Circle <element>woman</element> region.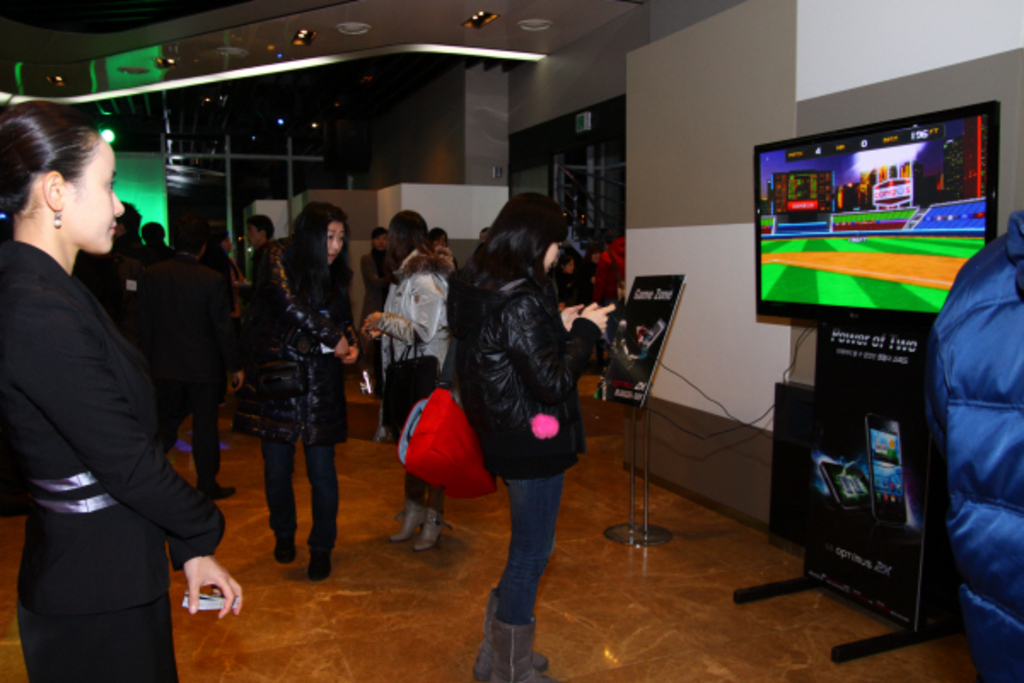
Region: x1=358 y1=205 x2=466 y2=553.
